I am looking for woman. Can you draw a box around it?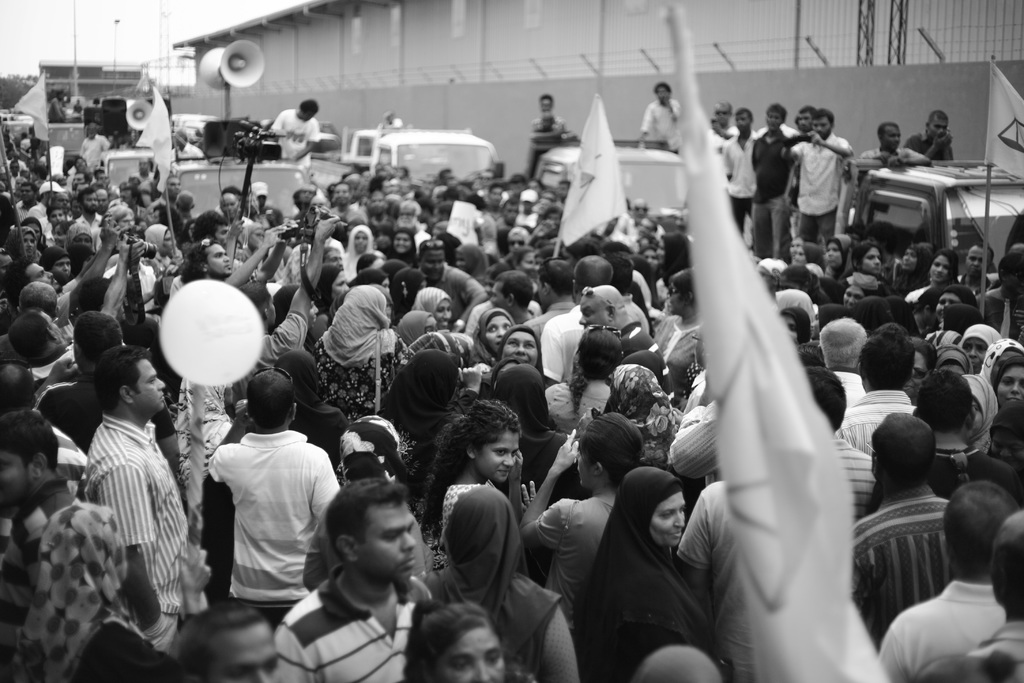
Sure, the bounding box is bbox(384, 227, 419, 265).
